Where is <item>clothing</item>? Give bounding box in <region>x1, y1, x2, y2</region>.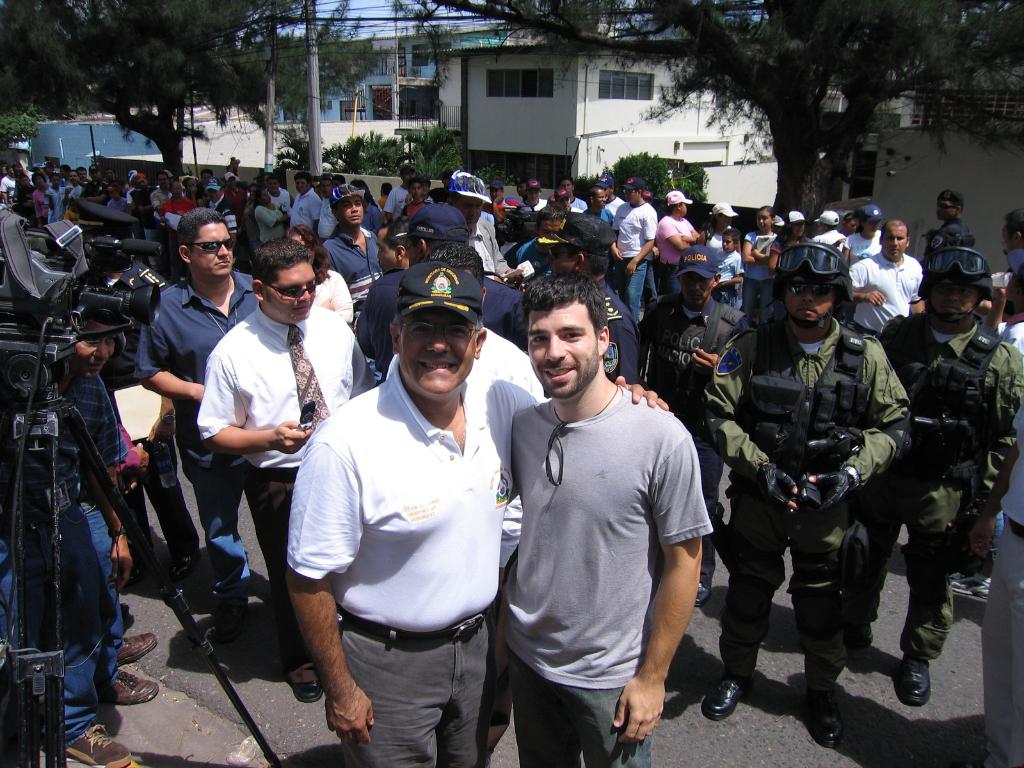
<region>606, 196, 653, 303</region>.
